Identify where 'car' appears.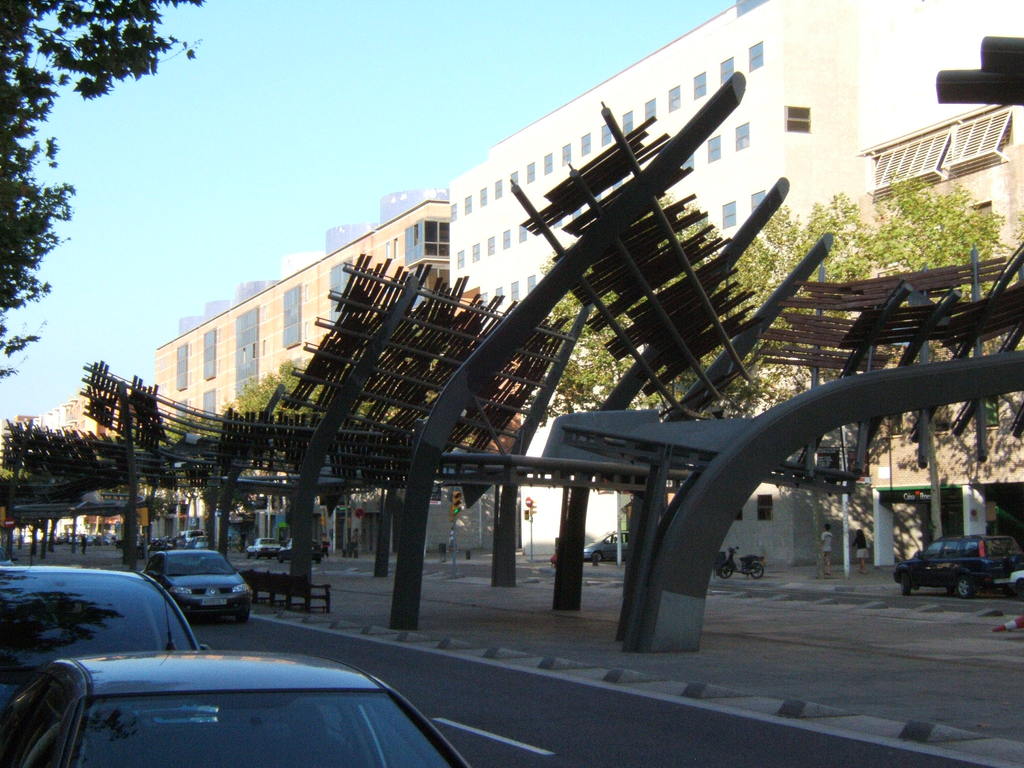
Appears at select_region(182, 532, 209, 550).
